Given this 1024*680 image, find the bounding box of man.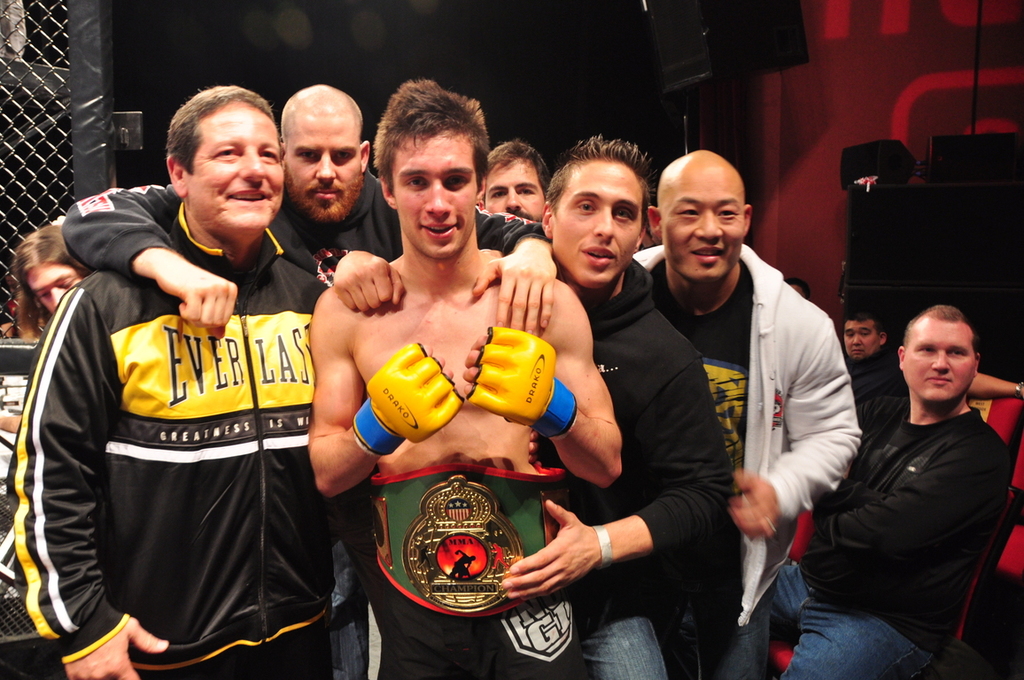
(x1=58, y1=87, x2=556, y2=679).
